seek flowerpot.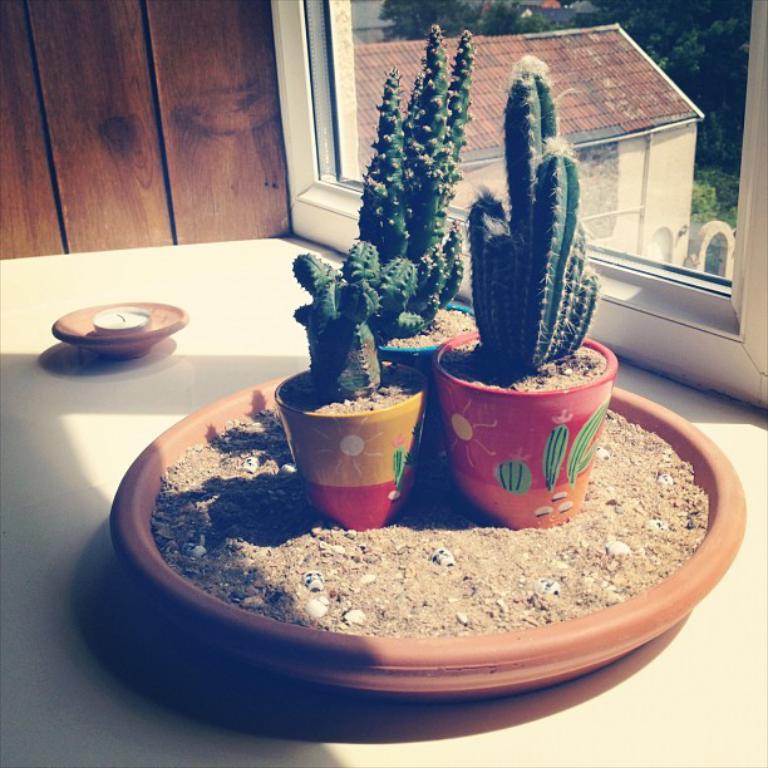
bbox=(440, 333, 617, 526).
